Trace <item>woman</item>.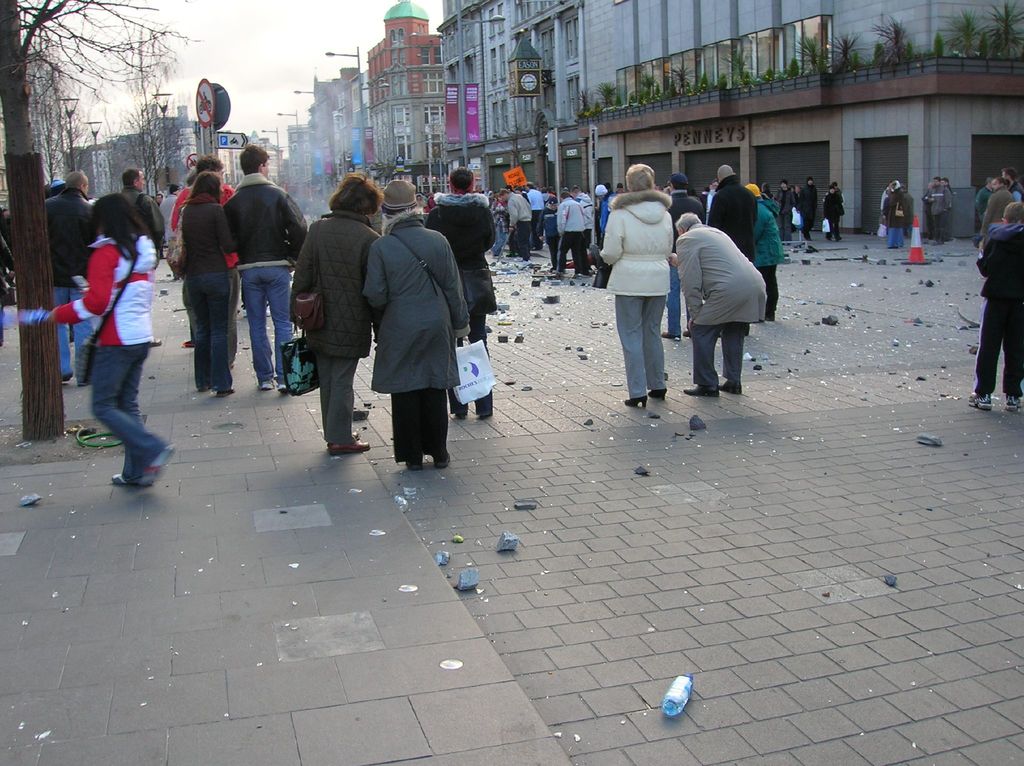
Traced to Rect(363, 178, 470, 464).
